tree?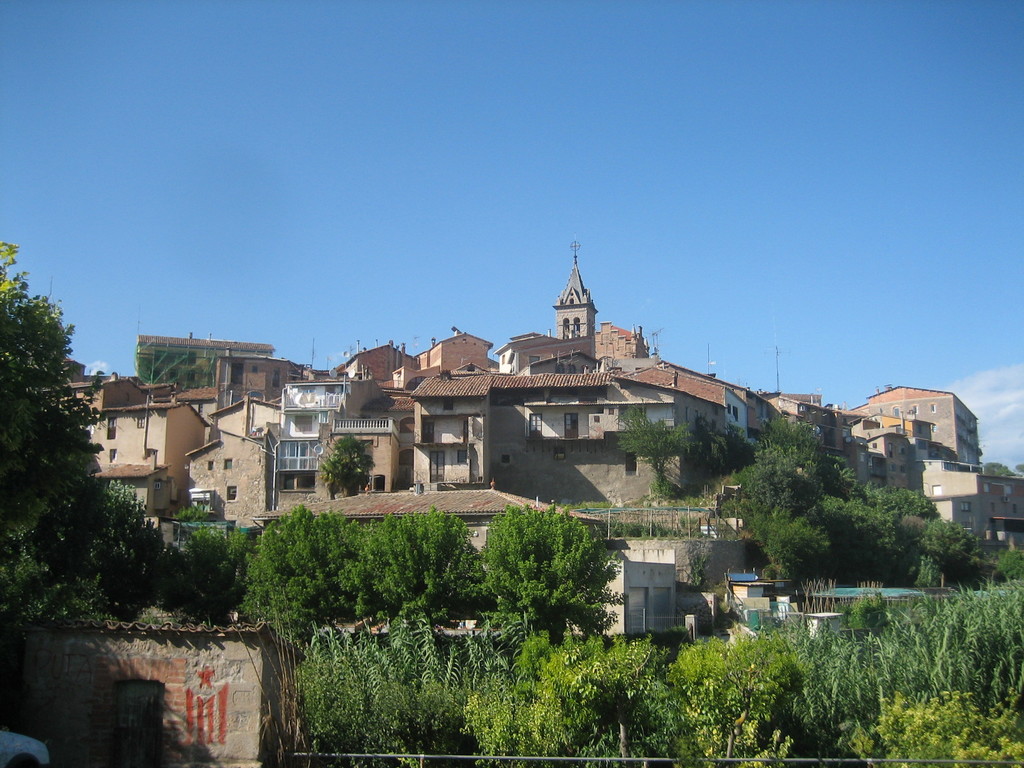
<bbox>7, 278, 104, 622</bbox>
